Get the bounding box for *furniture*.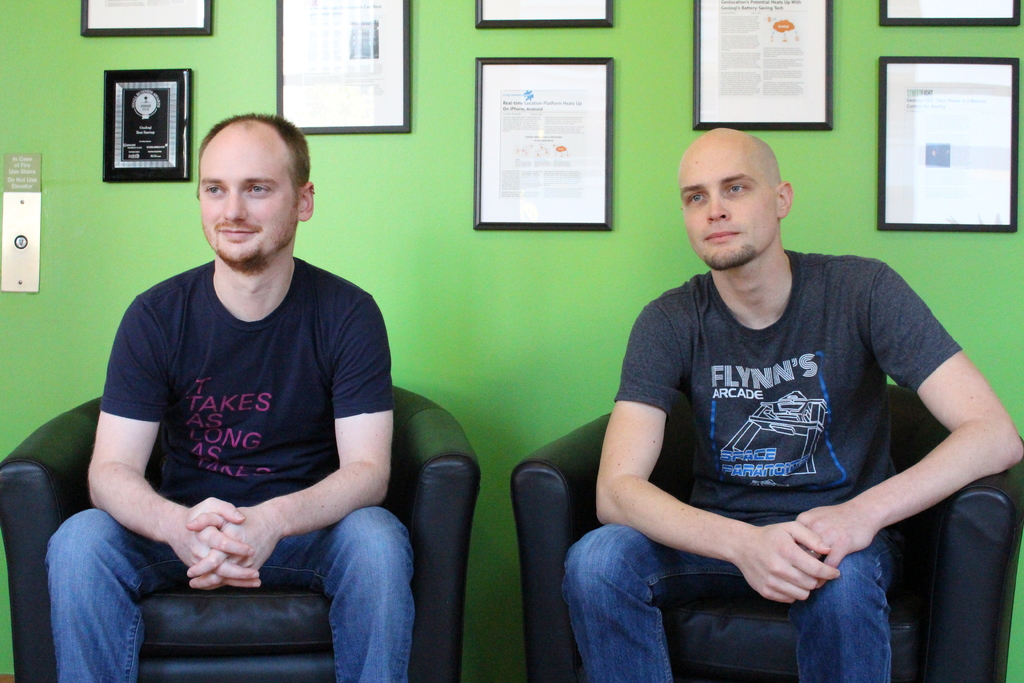
0,380,481,682.
